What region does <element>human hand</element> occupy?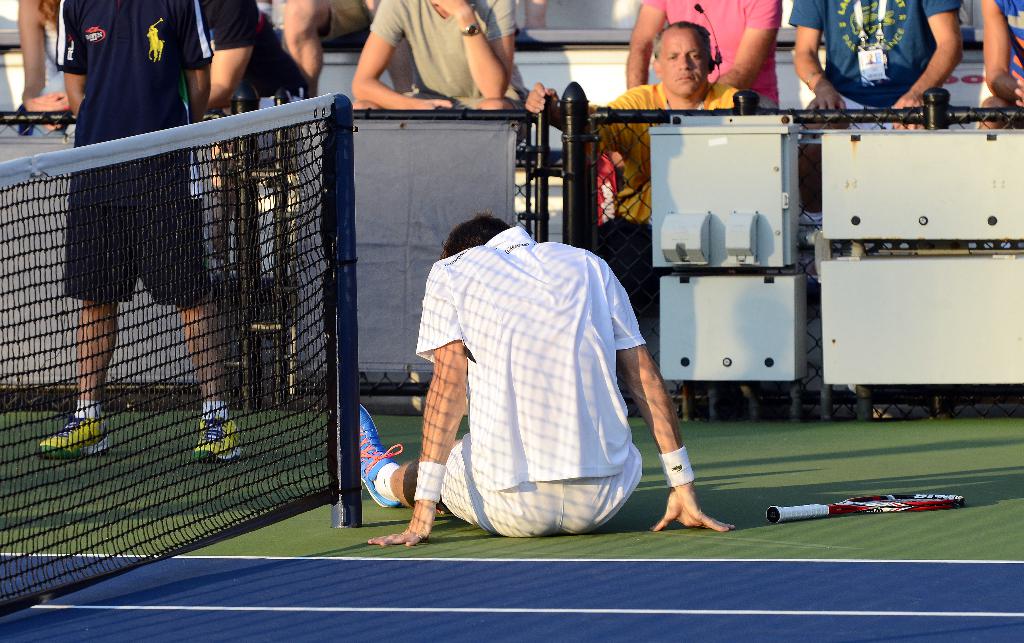
1013 77 1023 110.
